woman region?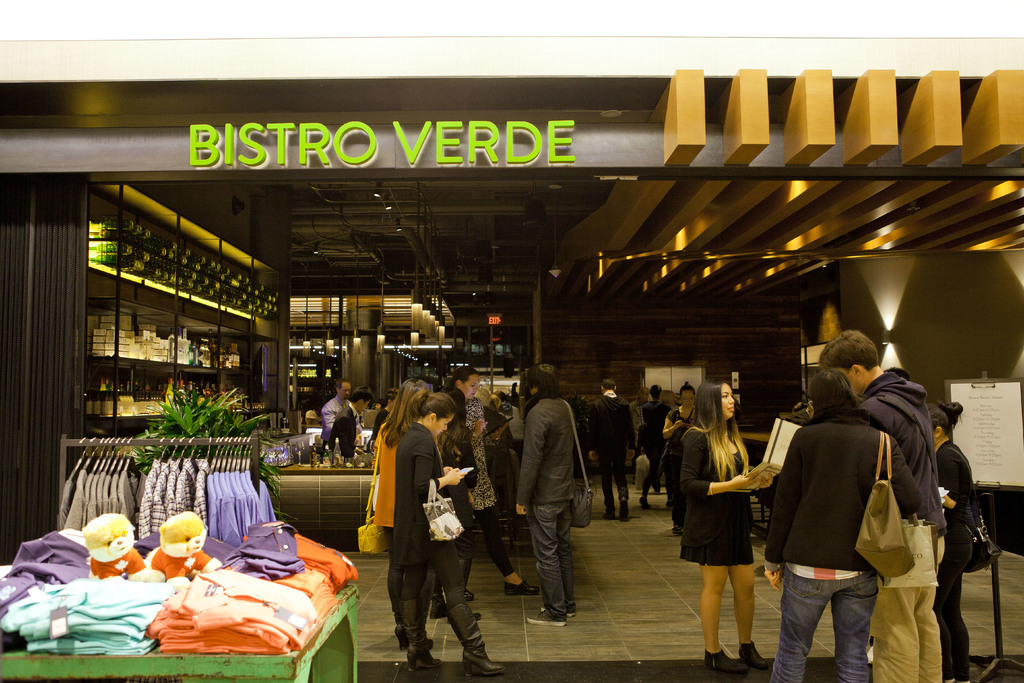
(441,369,546,591)
